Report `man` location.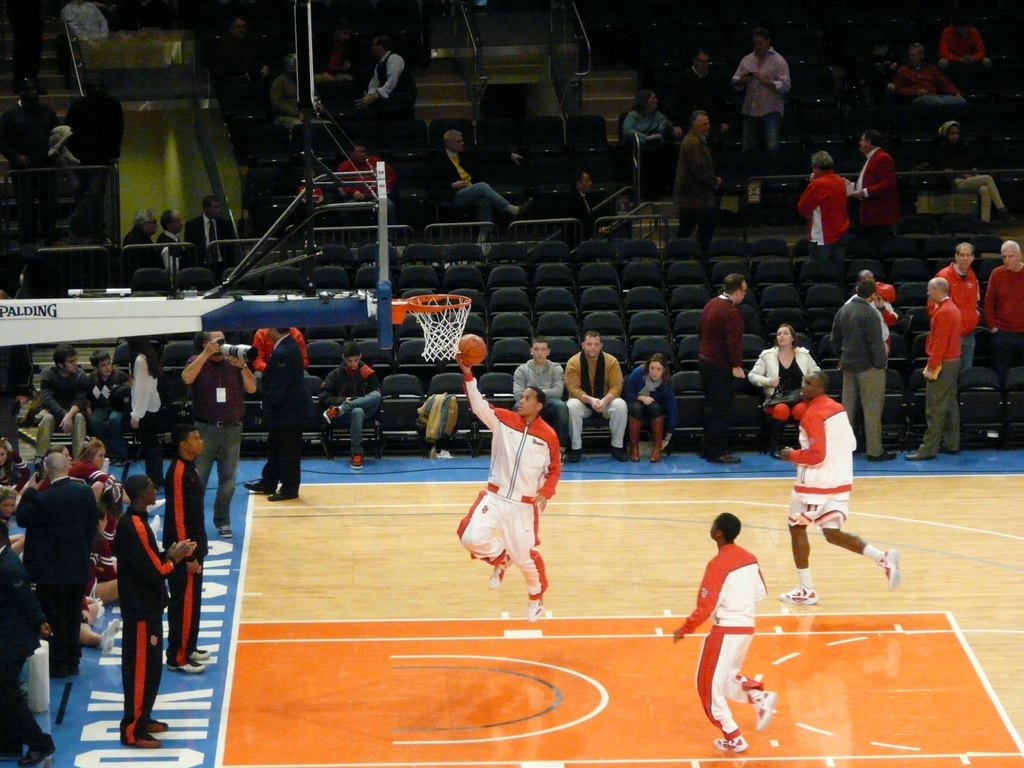
Report: {"left": 0, "top": 521, "right": 56, "bottom": 767}.
